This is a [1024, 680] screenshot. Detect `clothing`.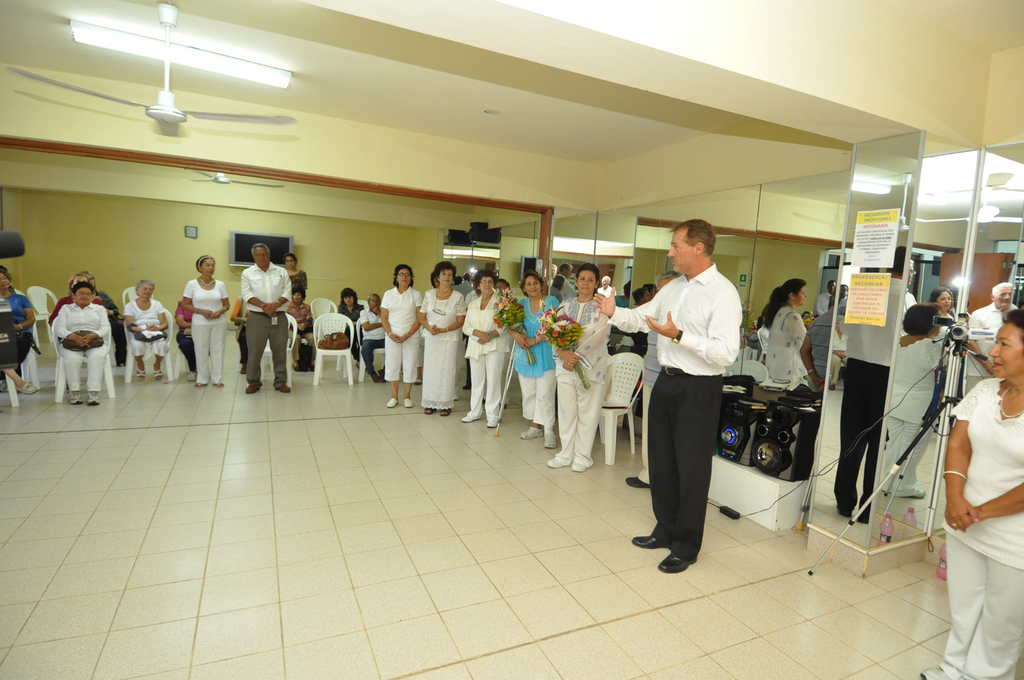
421/287/465/409.
